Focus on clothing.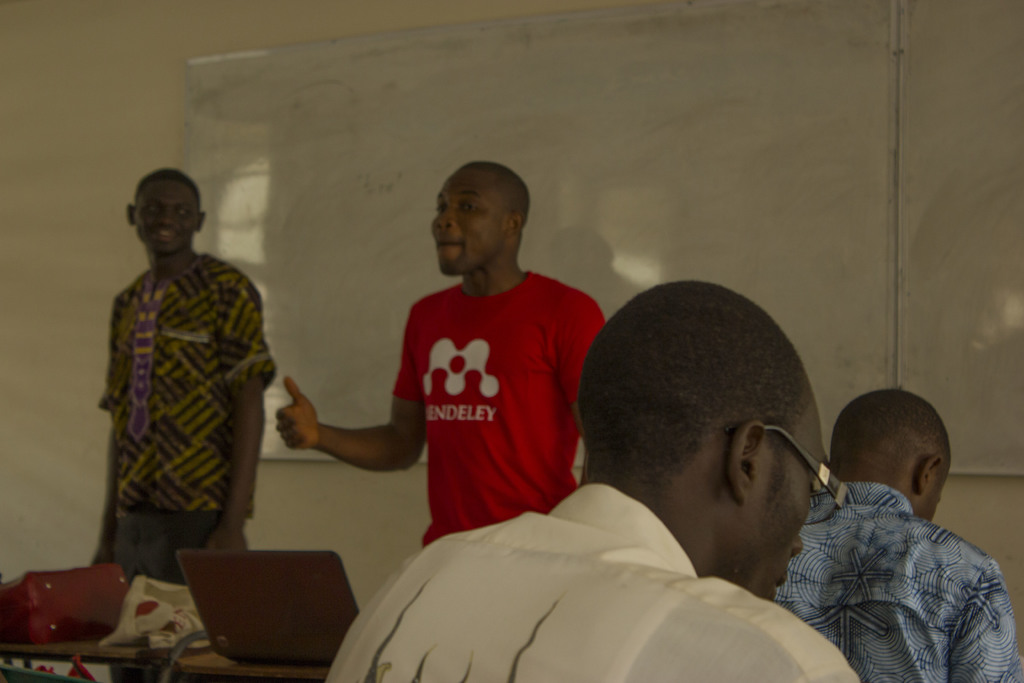
Focused at rect(319, 479, 849, 682).
